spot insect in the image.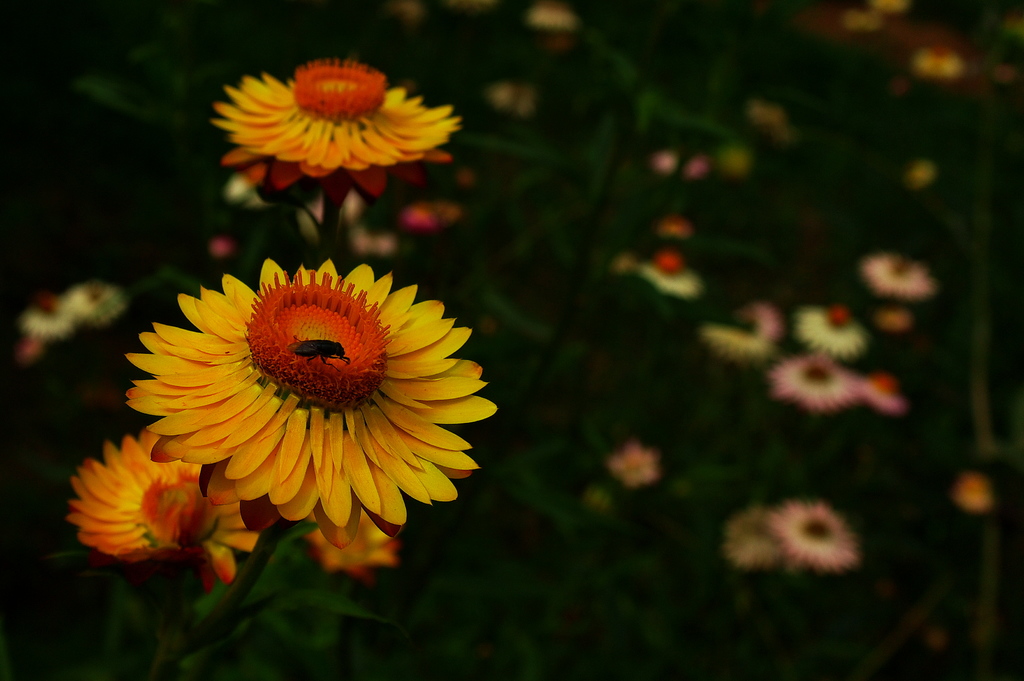
insect found at BBox(285, 340, 355, 374).
